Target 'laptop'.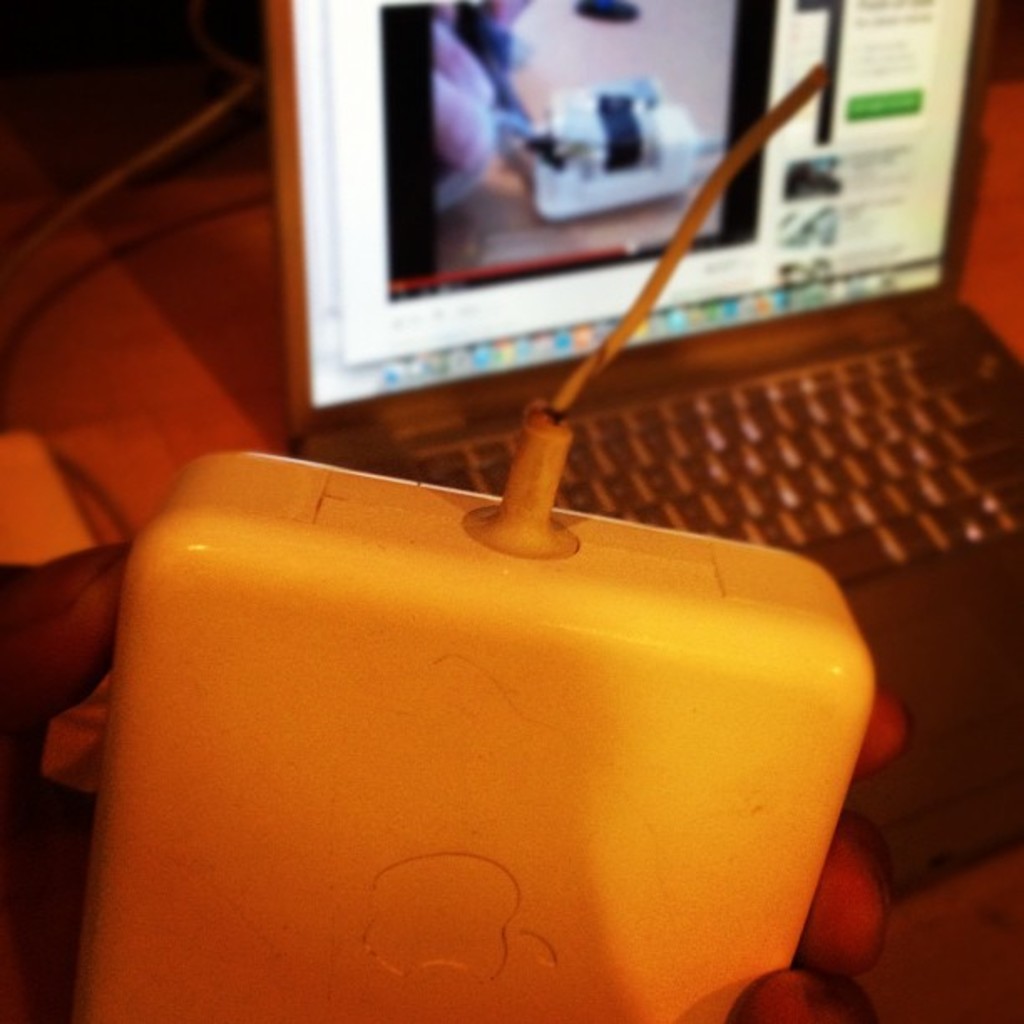
Target region: (x1=258, y1=2, x2=1022, y2=905).
